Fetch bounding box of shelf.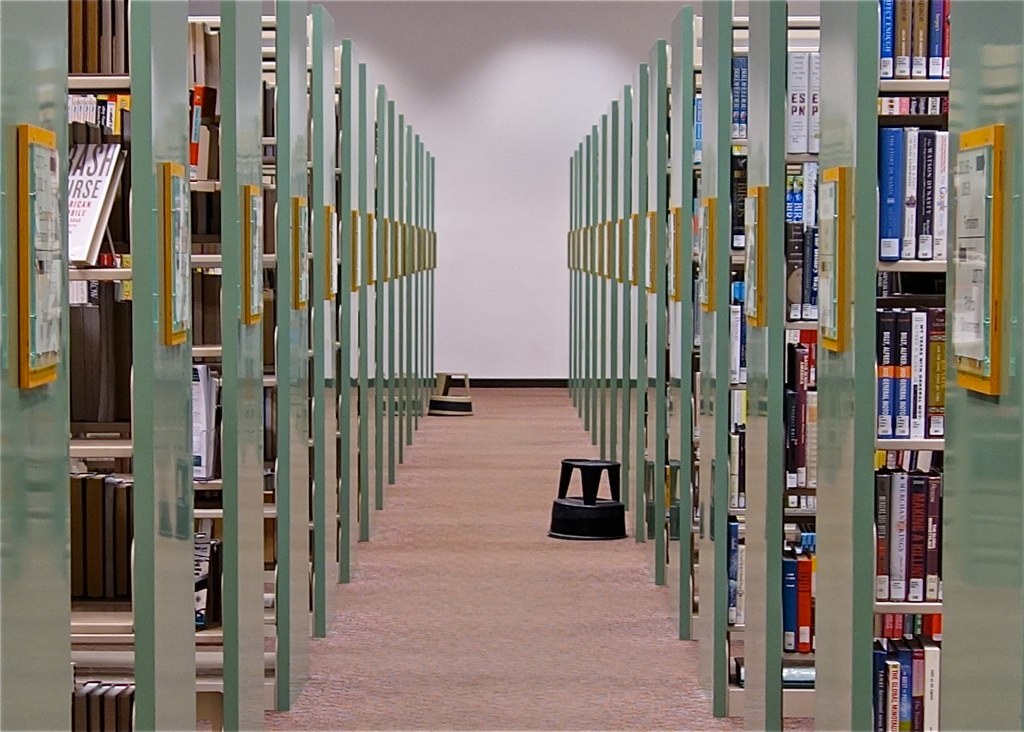
Bbox: 664 307 686 410.
